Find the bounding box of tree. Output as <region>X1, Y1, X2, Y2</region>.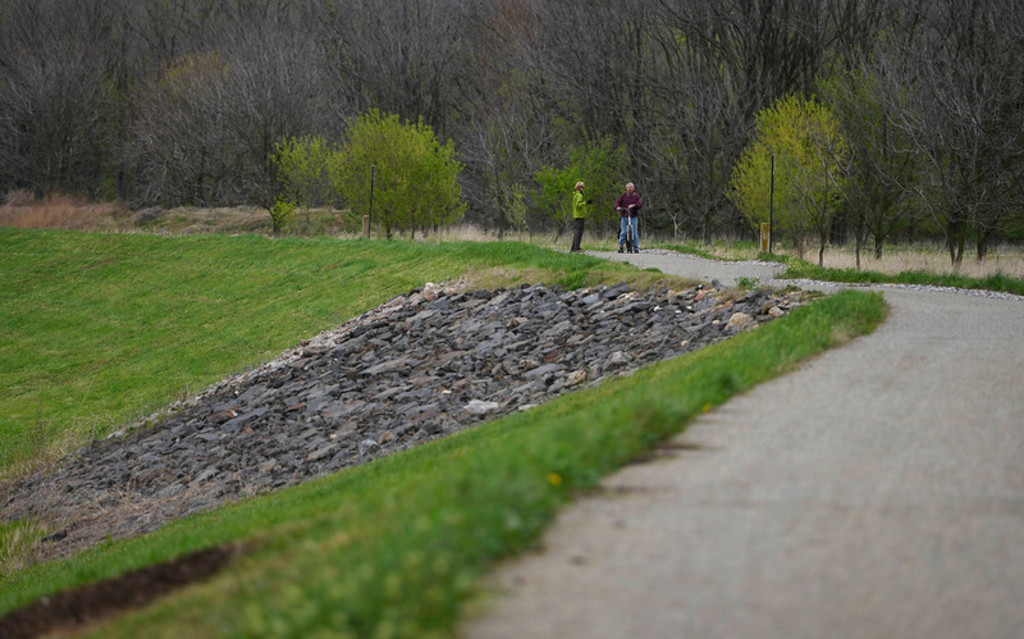
<region>732, 92, 854, 269</region>.
